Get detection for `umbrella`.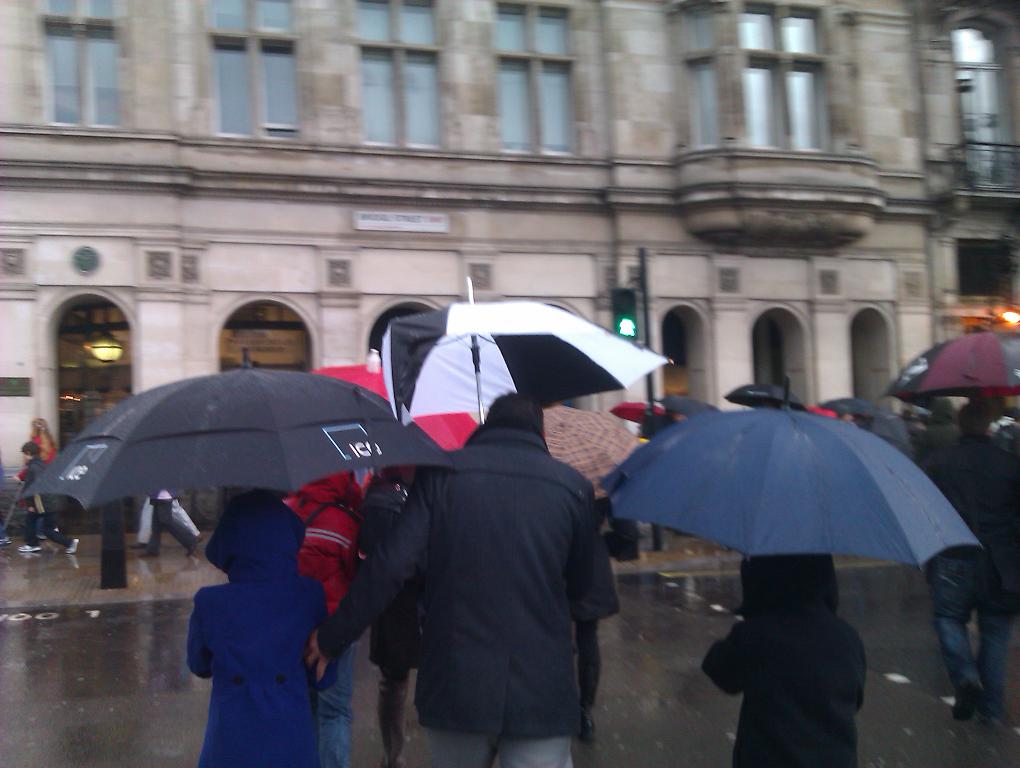
Detection: locate(590, 397, 997, 568).
